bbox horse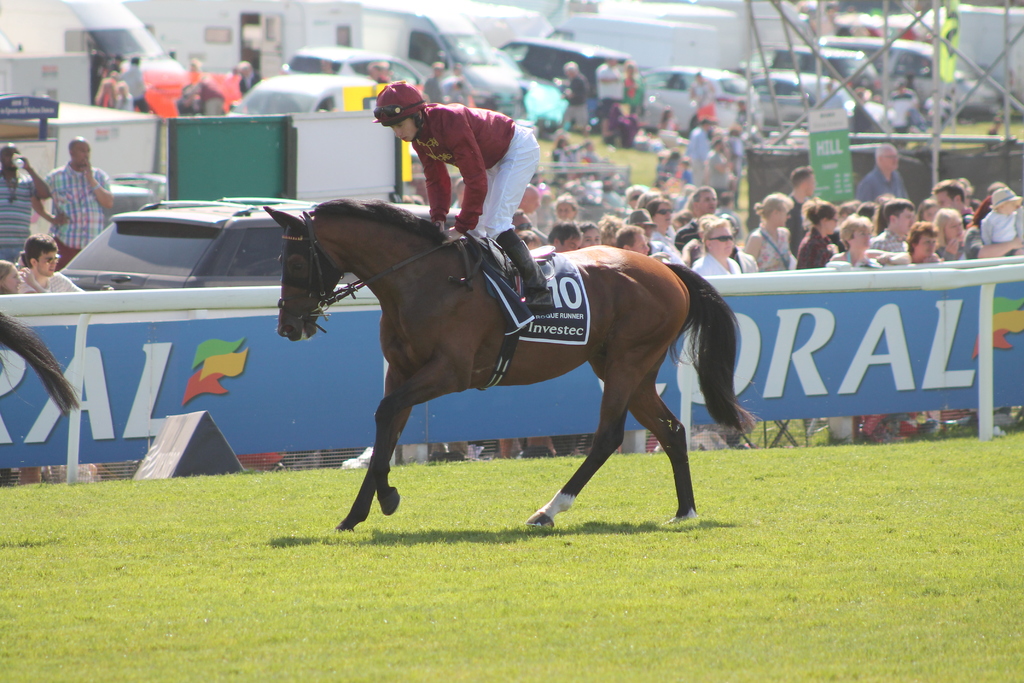
(0,308,83,415)
